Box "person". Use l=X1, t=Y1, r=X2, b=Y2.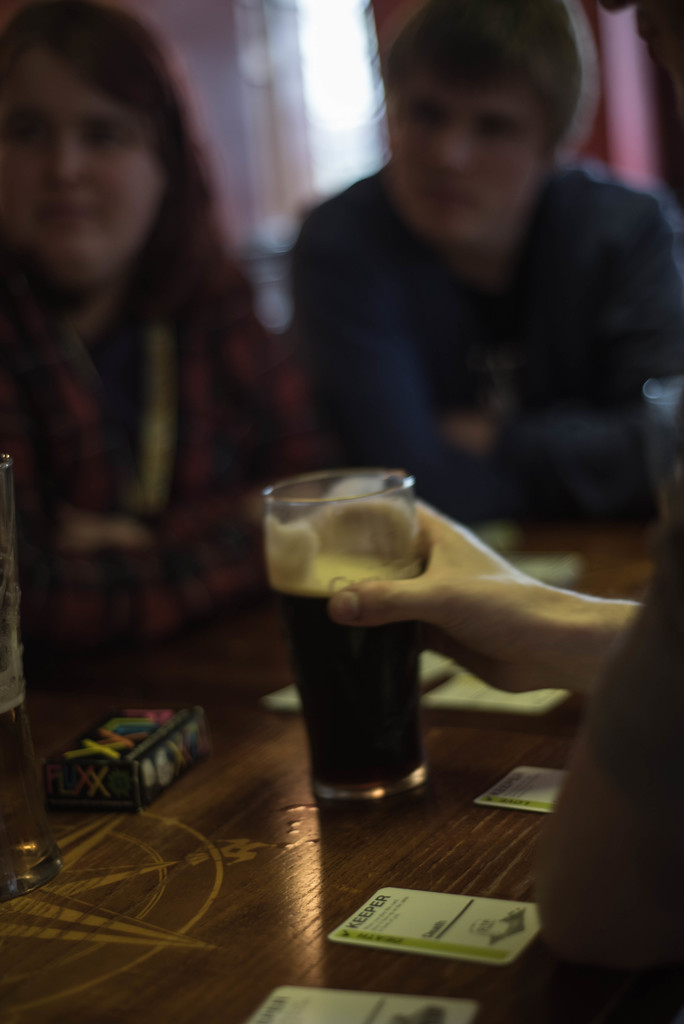
l=0, t=0, r=323, b=683.
